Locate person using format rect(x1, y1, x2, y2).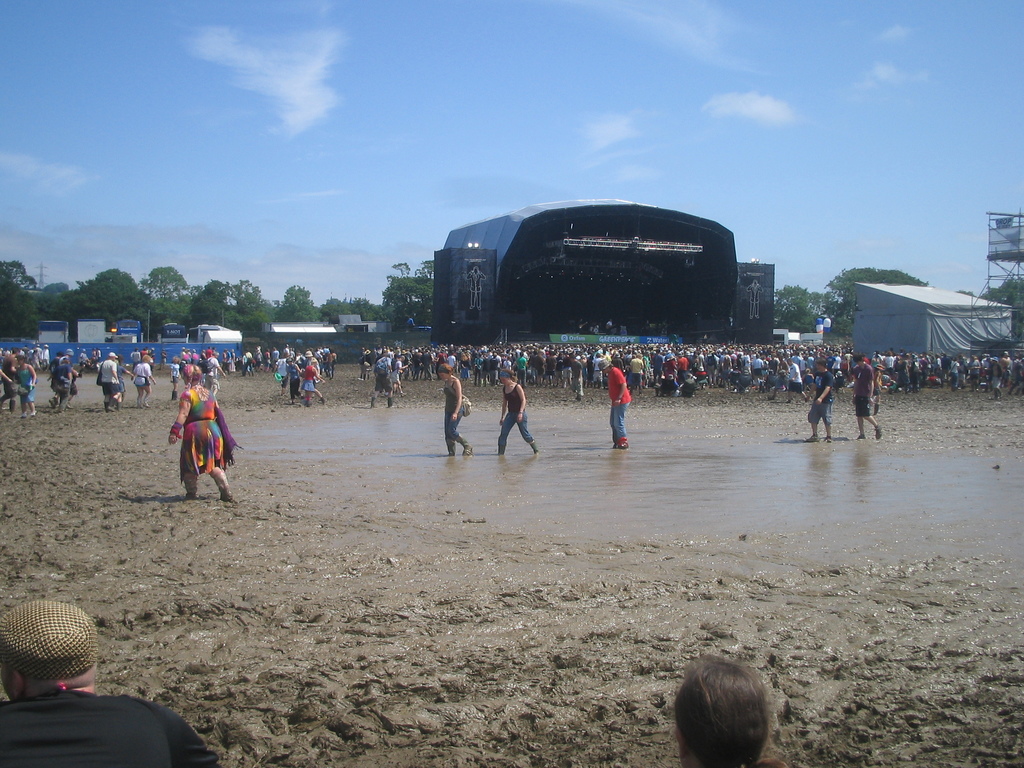
rect(18, 348, 39, 410).
